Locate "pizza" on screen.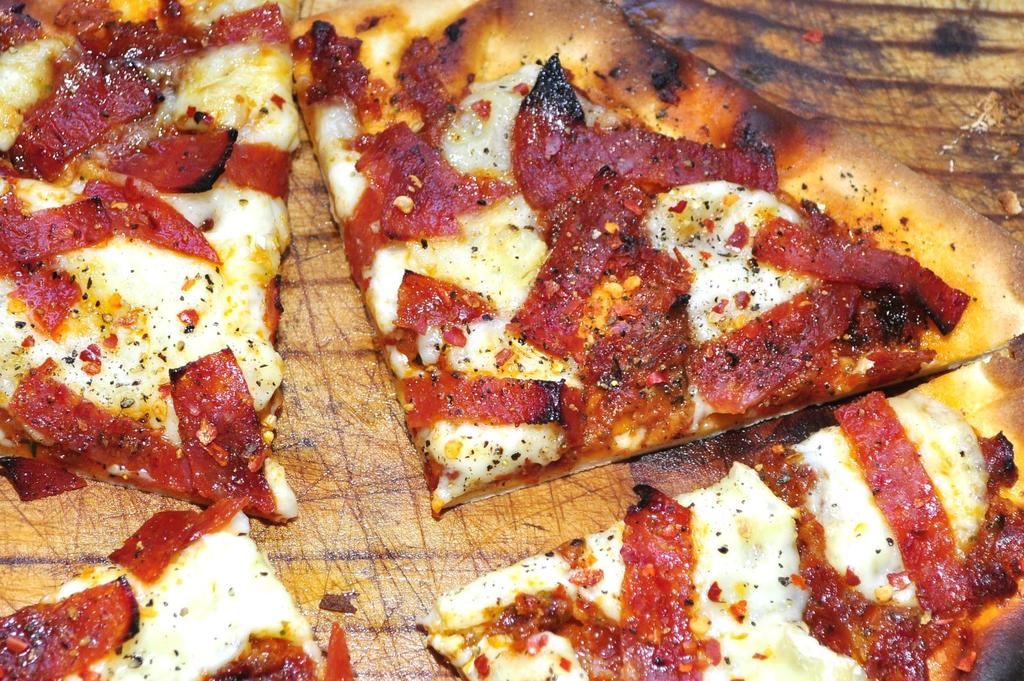
On screen at <region>420, 318, 1023, 674</region>.
